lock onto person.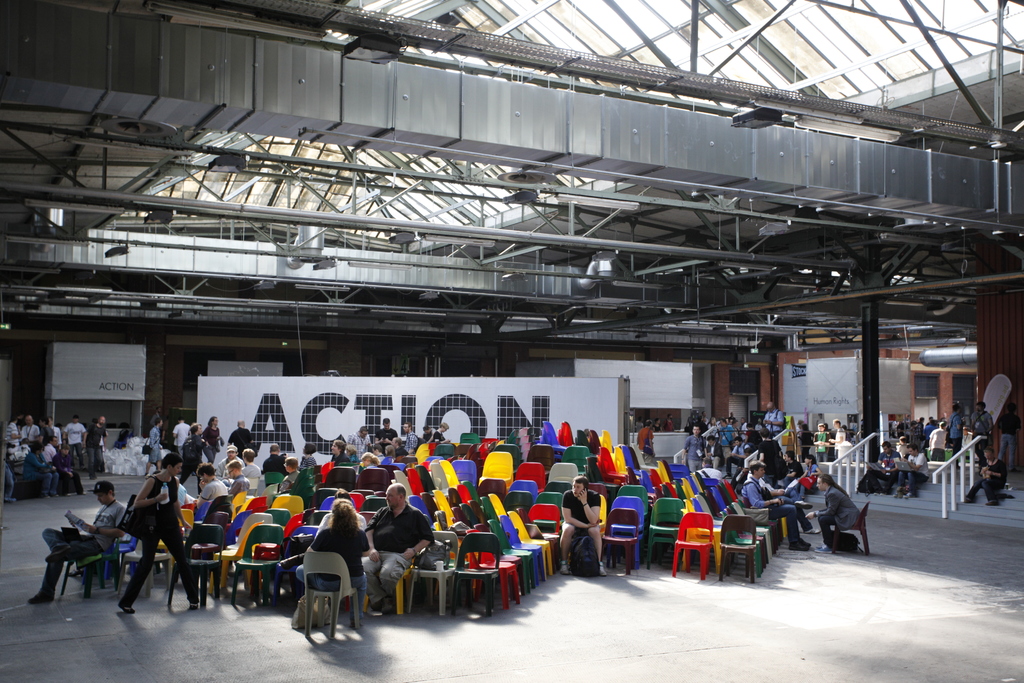
Locked: 420,425,434,443.
